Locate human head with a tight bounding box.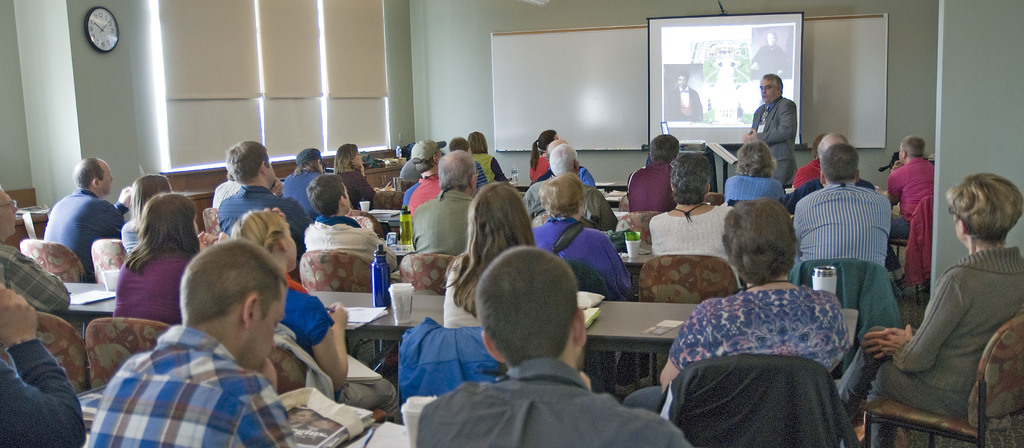
detection(719, 197, 798, 284).
